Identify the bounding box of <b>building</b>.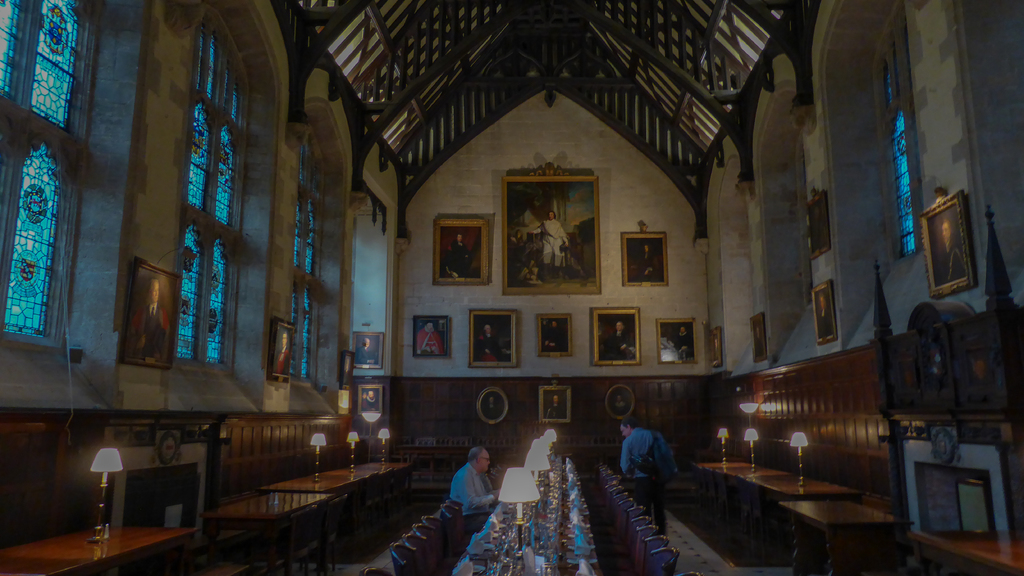
Rect(0, 0, 1023, 575).
